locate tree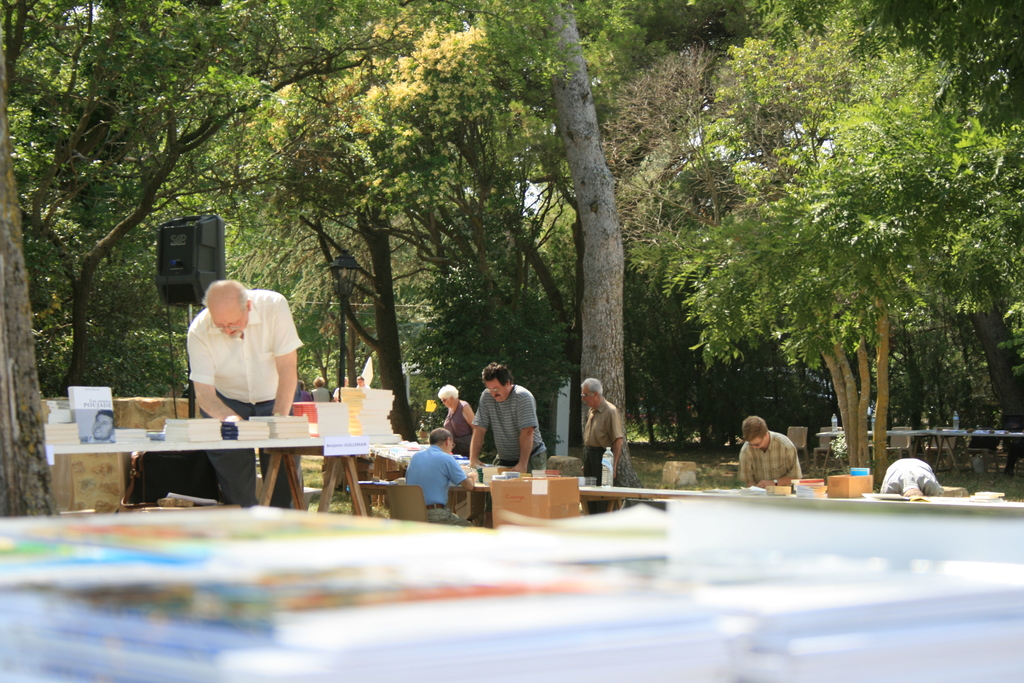
l=292, t=0, r=596, b=444
